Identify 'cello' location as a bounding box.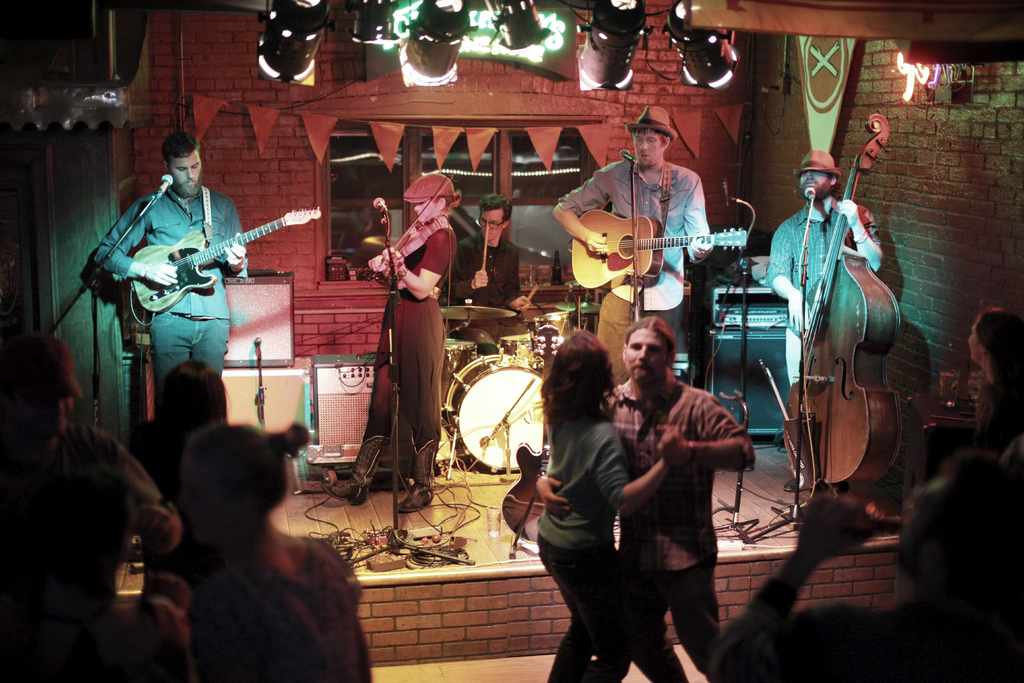
784:117:900:495.
